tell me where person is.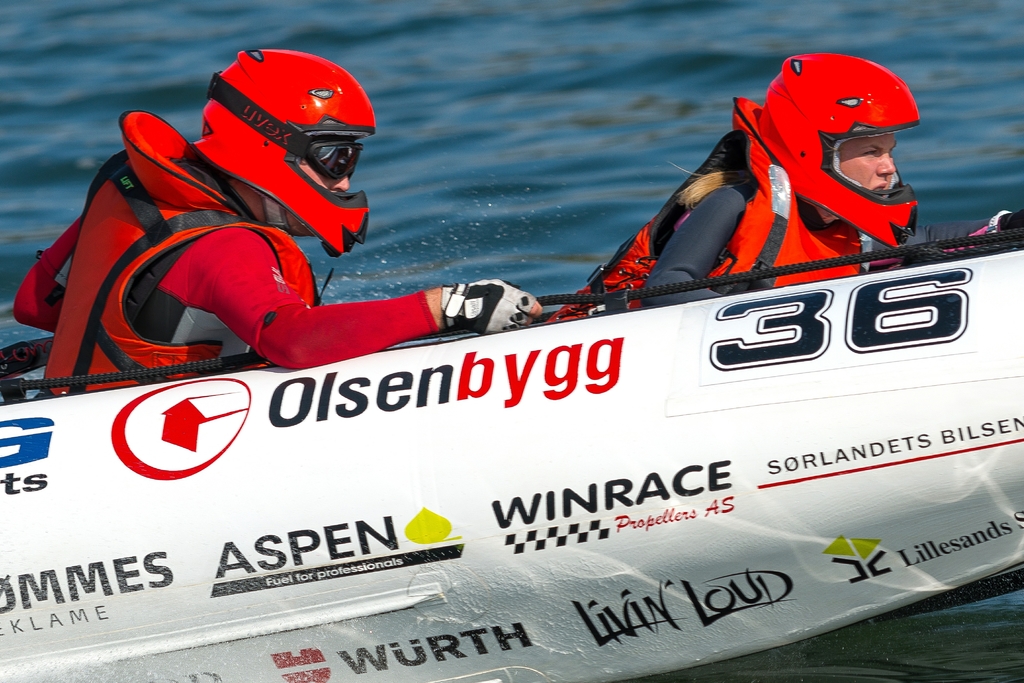
person is at region(616, 22, 945, 291).
